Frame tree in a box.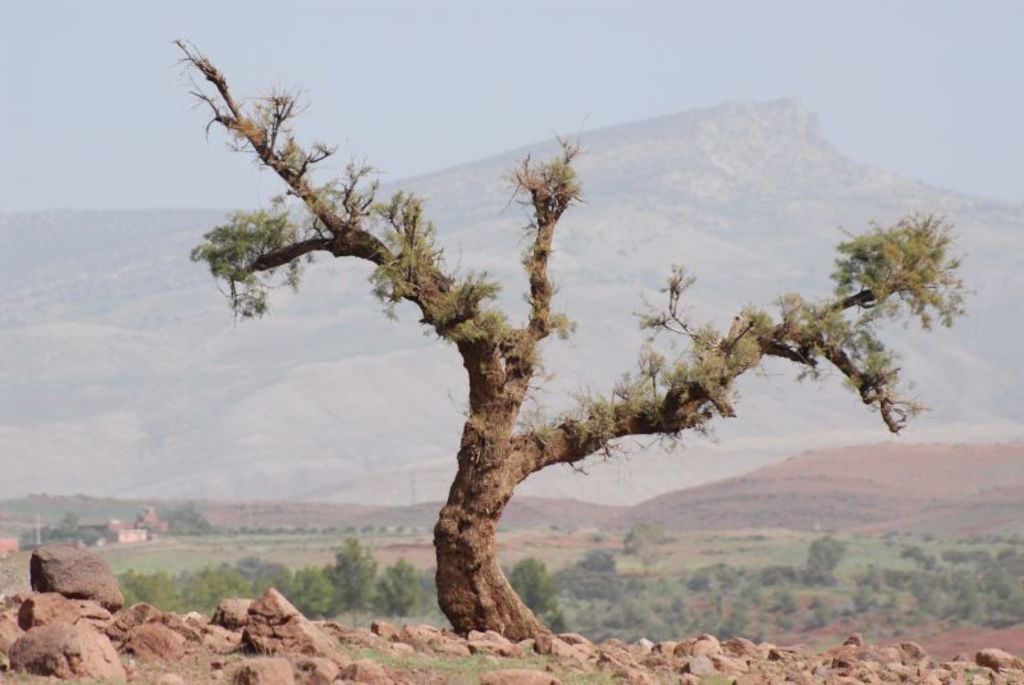
rect(191, 563, 251, 613).
